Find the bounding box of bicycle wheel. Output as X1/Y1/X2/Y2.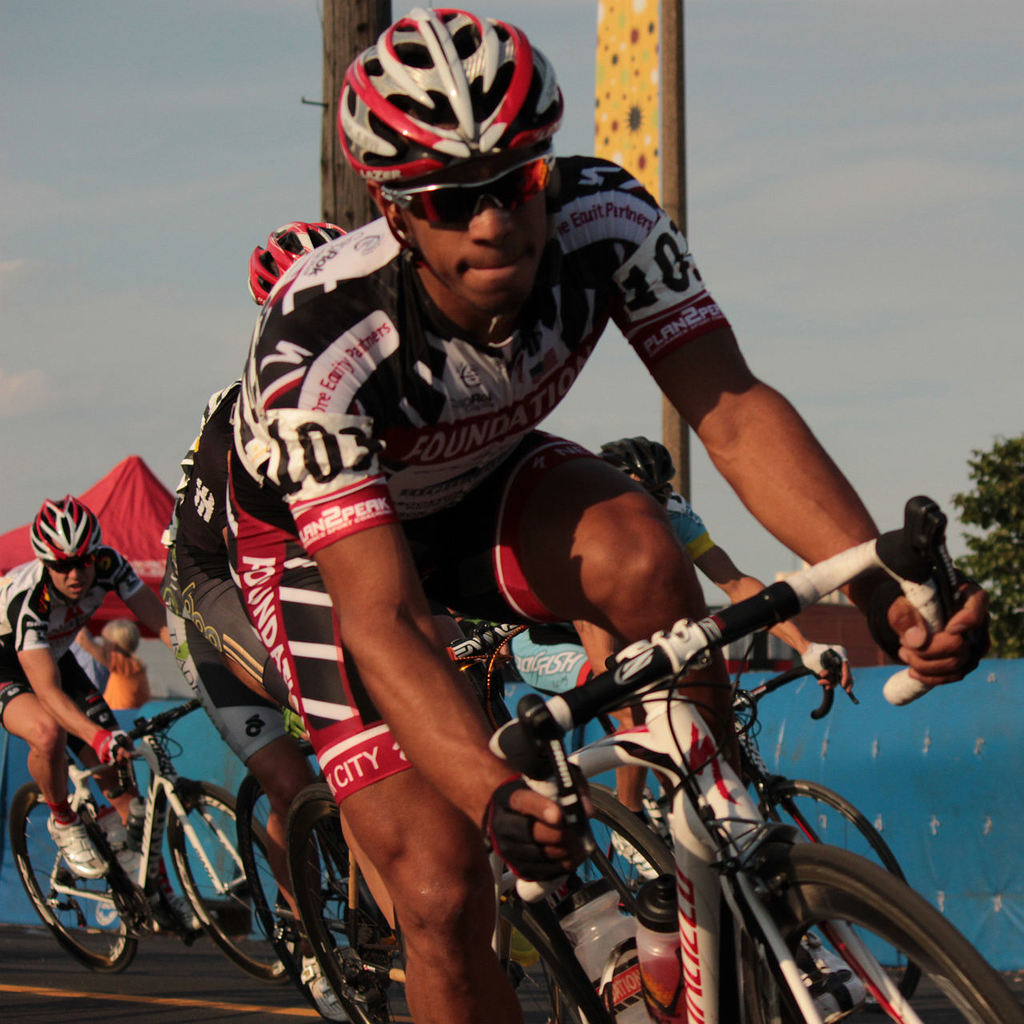
224/762/374/1023.
